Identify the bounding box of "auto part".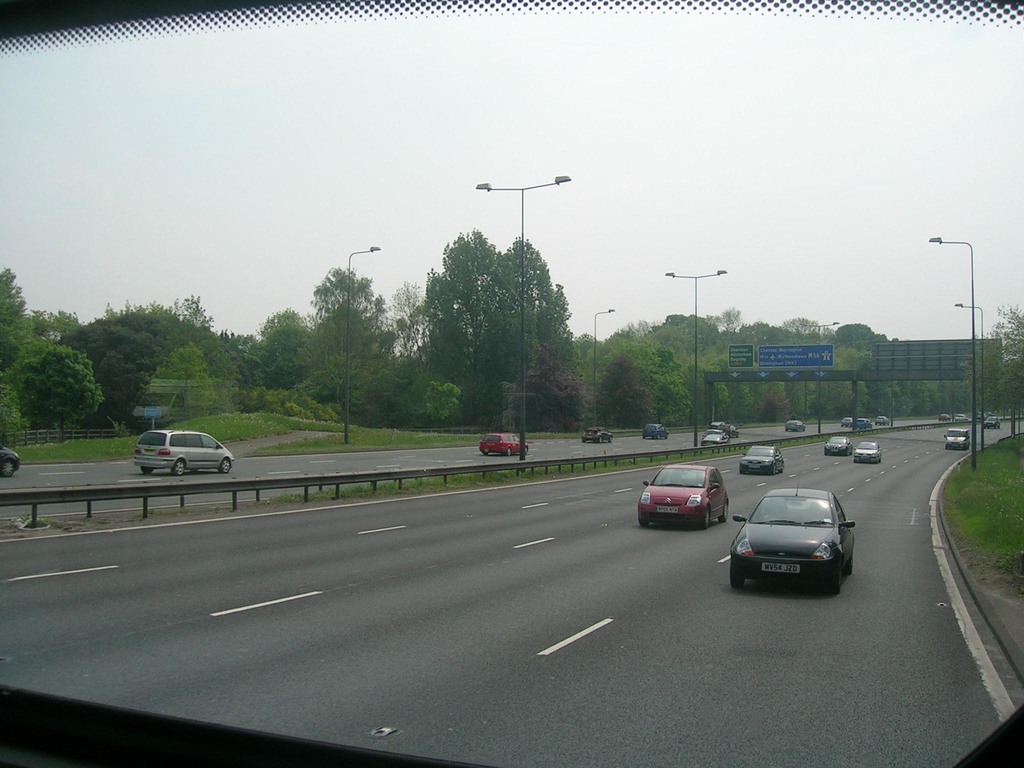
[left=169, top=458, right=185, bottom=475].
